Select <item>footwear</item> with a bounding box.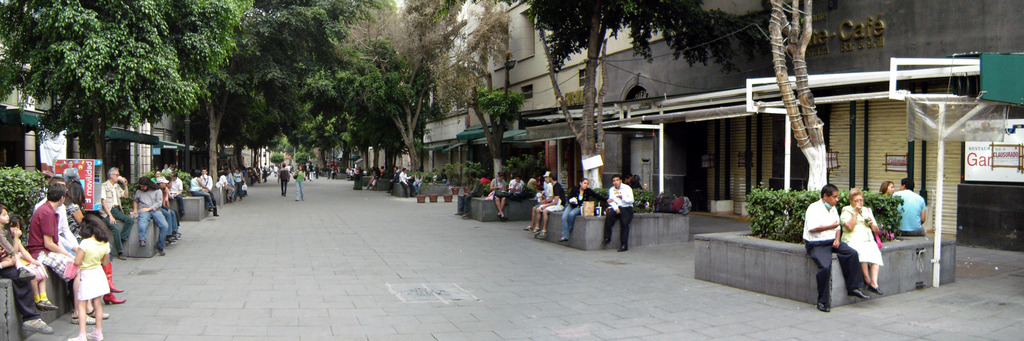
pyautogui.locateOnScreen(851, 288, 868, 299).
